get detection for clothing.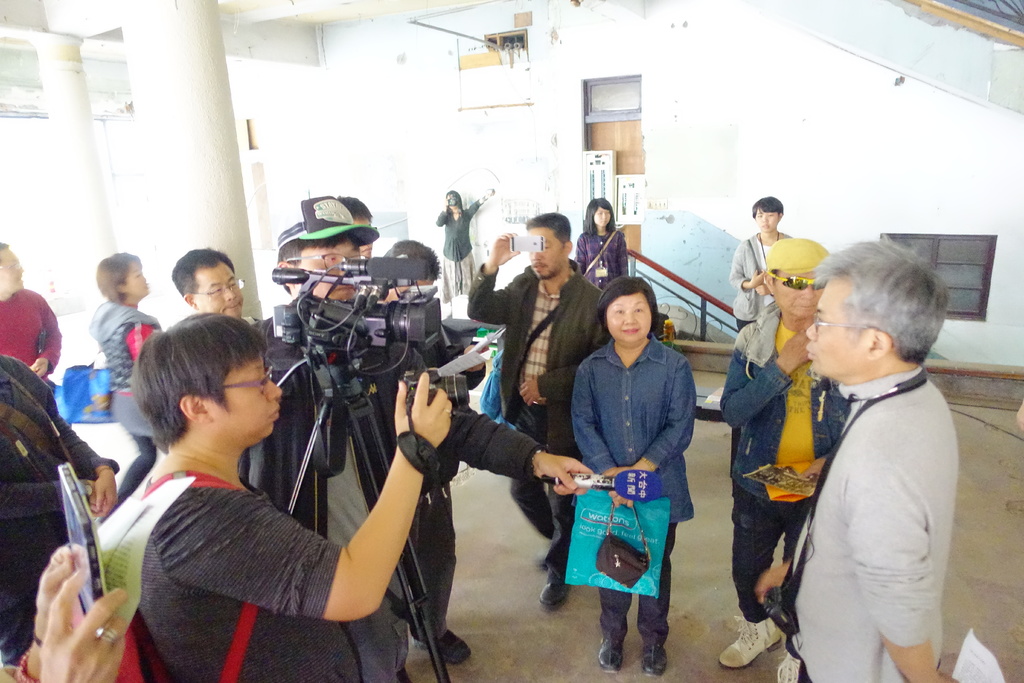
Detection: x1=468 y1=256 x2=607 y2=456.
